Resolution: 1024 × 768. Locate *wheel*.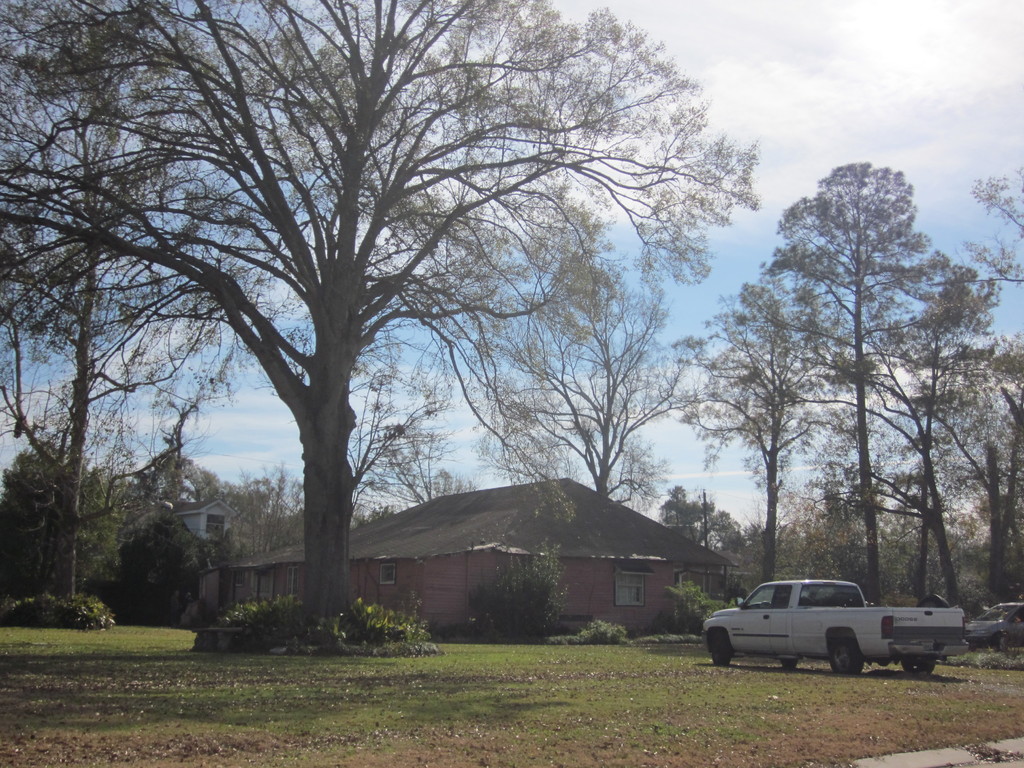
900 657 934 675.
